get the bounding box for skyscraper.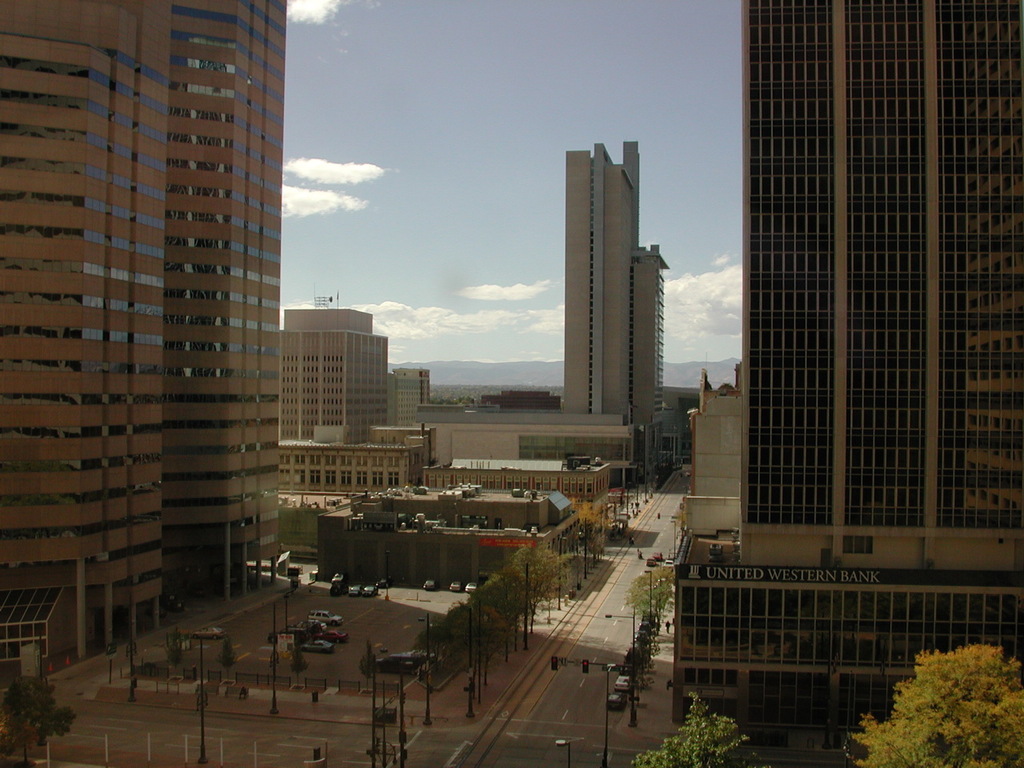
left=0, top=0, right=192, bottom=704.
